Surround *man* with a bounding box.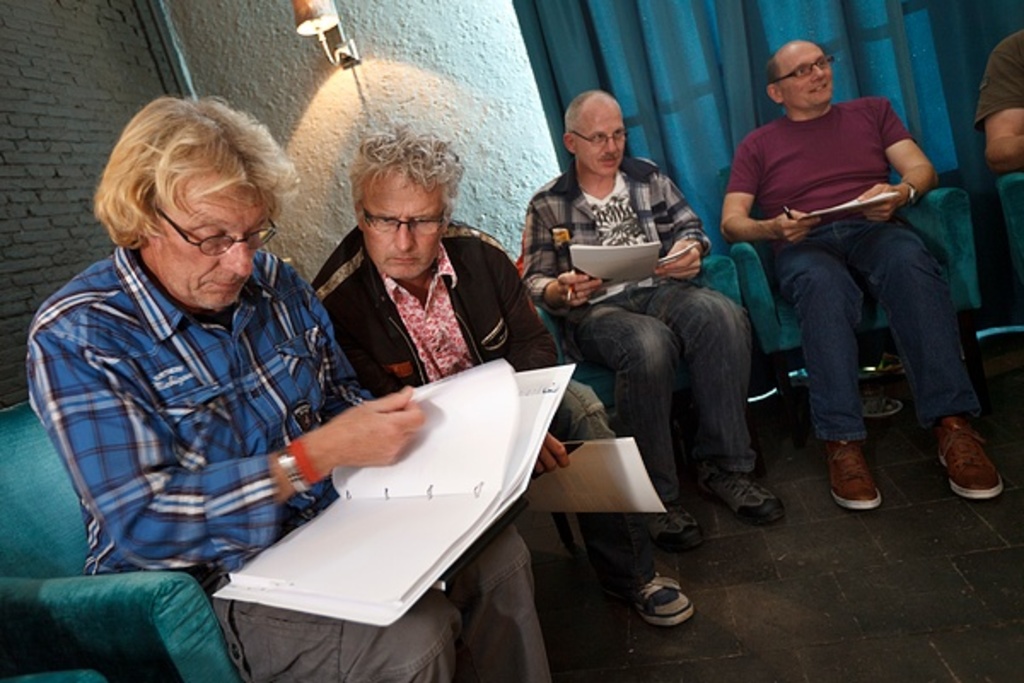
BBox(710, 38, 980, 495).
